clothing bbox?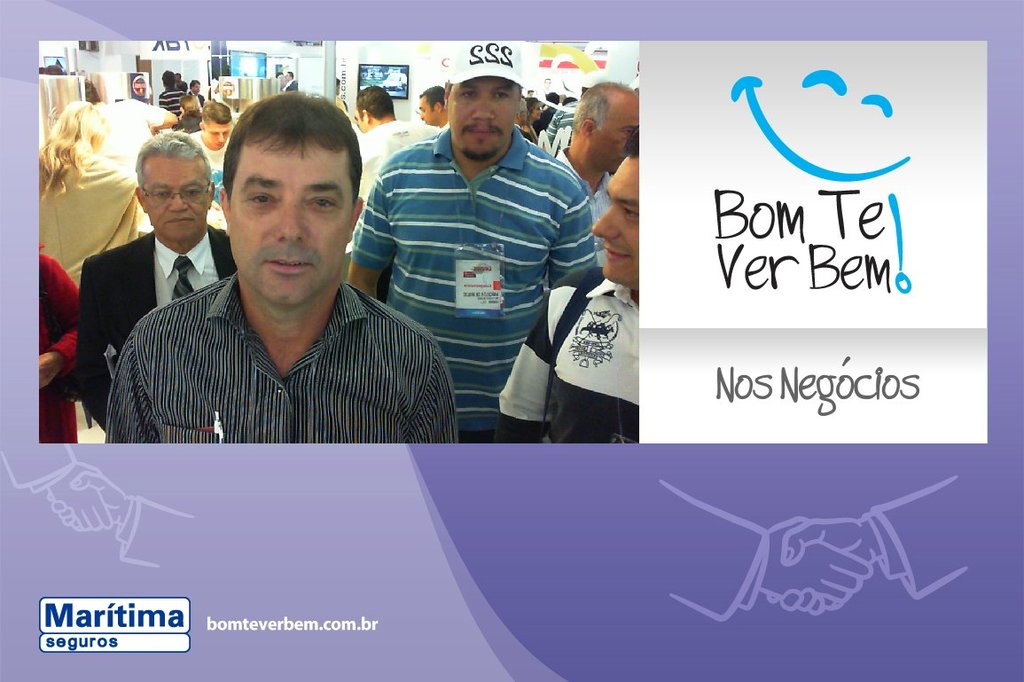
l=35, t=153, r=145, b=285
